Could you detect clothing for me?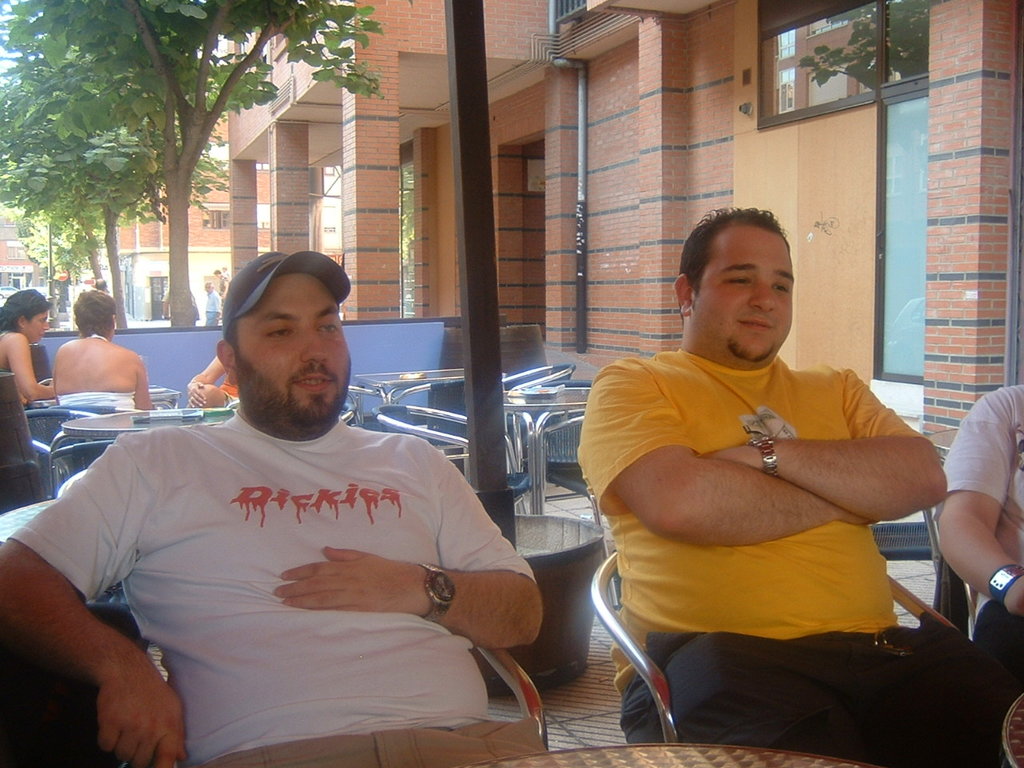
Detection result: bbox=(75, 389, 535, 747).
